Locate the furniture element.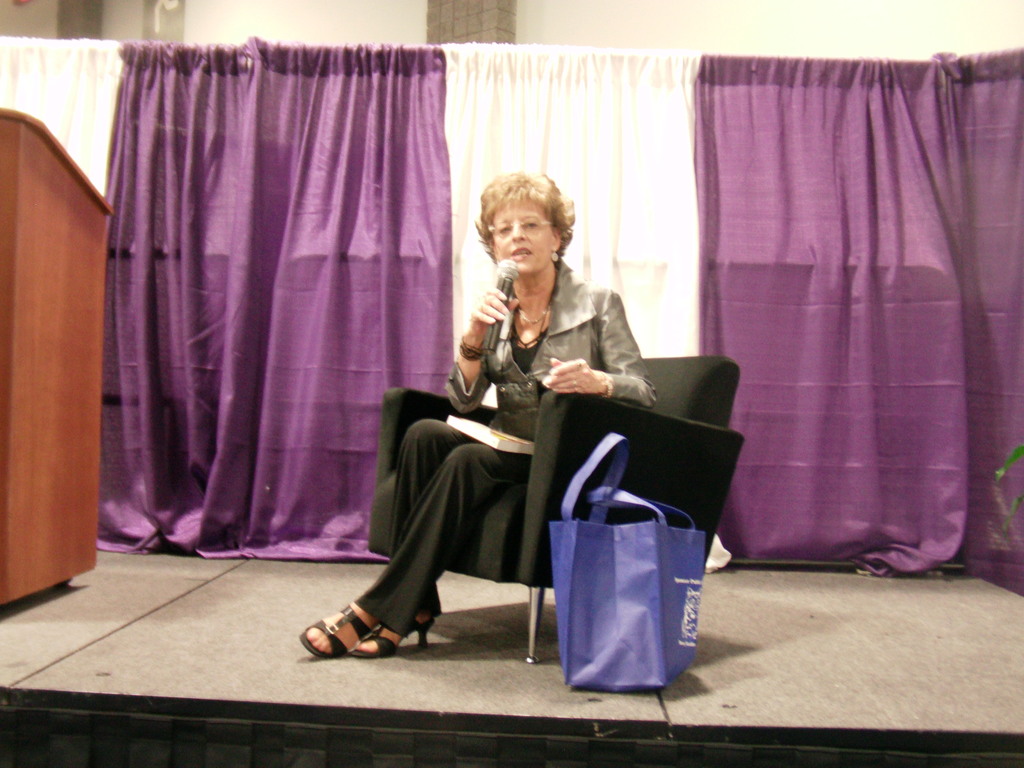
Element bbox: pyautogui.locateOnScreen(0, 104, 112, 603).
